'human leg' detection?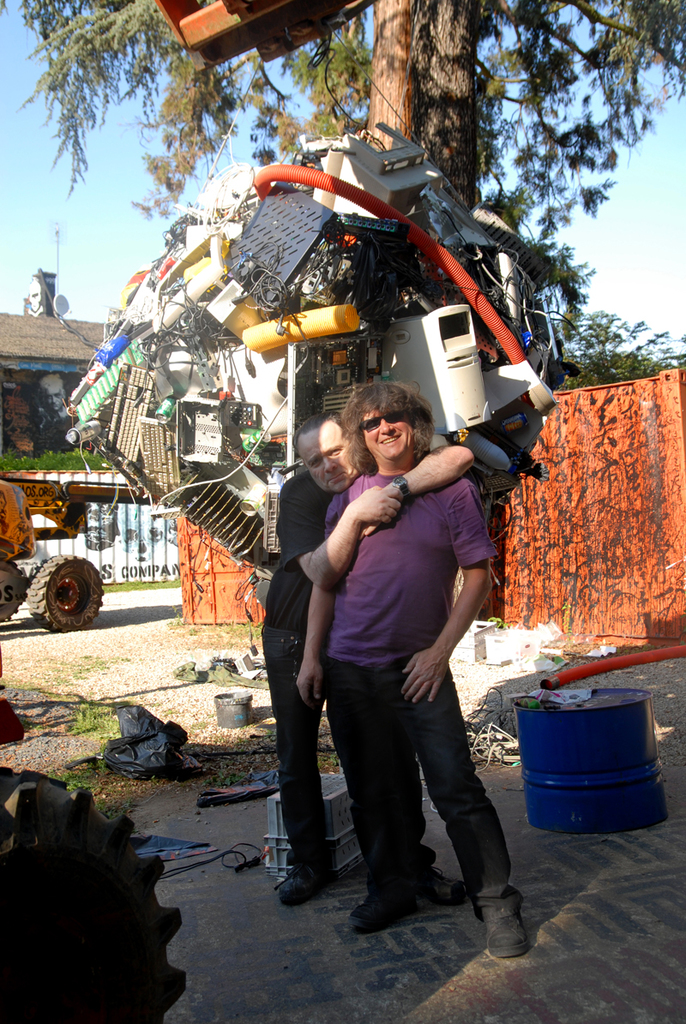
x1=269, y1=616, x2=327, y2=898
